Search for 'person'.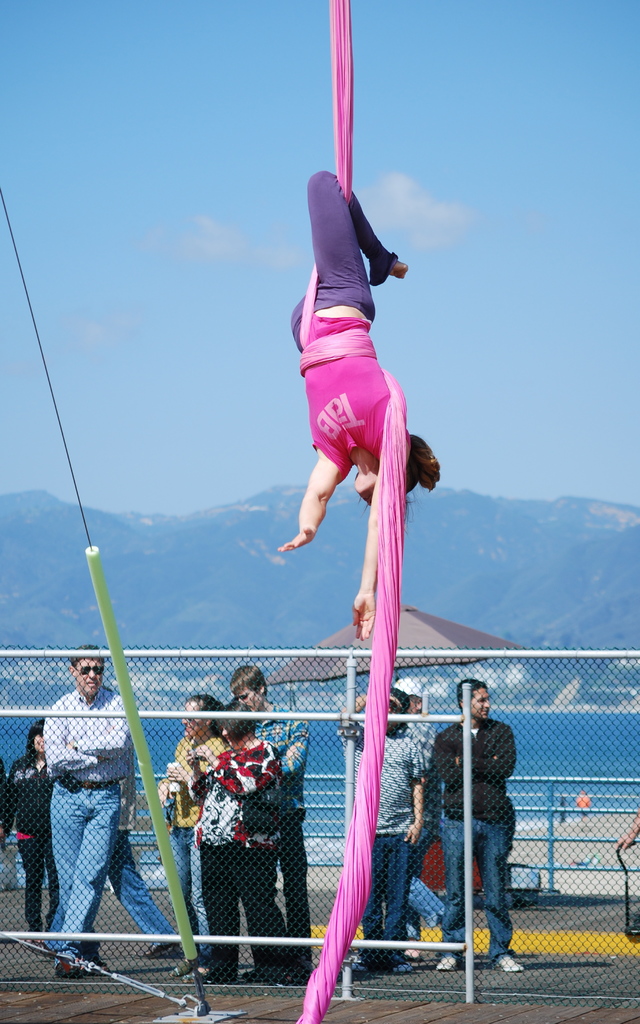
Found at box=[277, 173, 448, 640].
